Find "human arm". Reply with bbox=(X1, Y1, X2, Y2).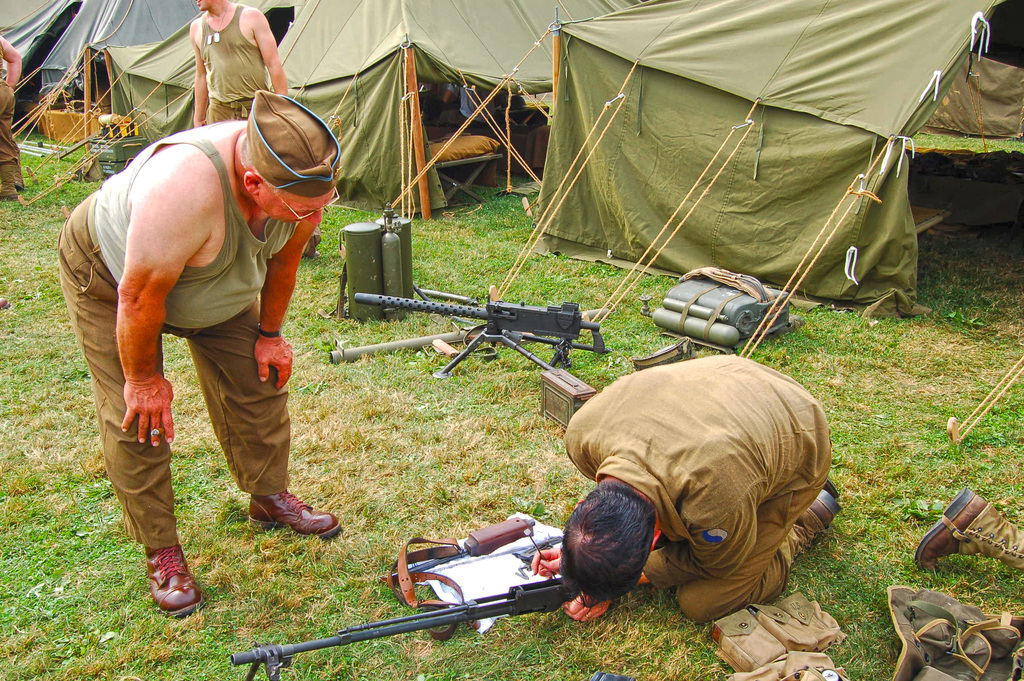
bbox=(1, 36, 29, 99).
